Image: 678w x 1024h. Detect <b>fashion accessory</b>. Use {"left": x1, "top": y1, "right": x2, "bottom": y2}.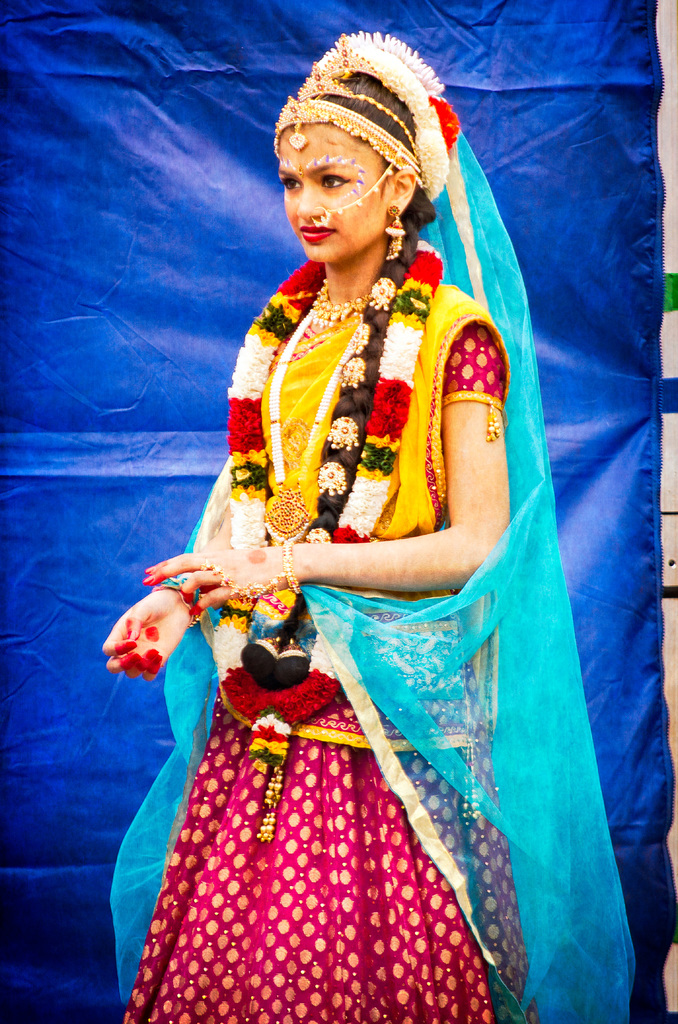
{"left": 275, "top": 89, "right": 417, "bottom": 169}.
